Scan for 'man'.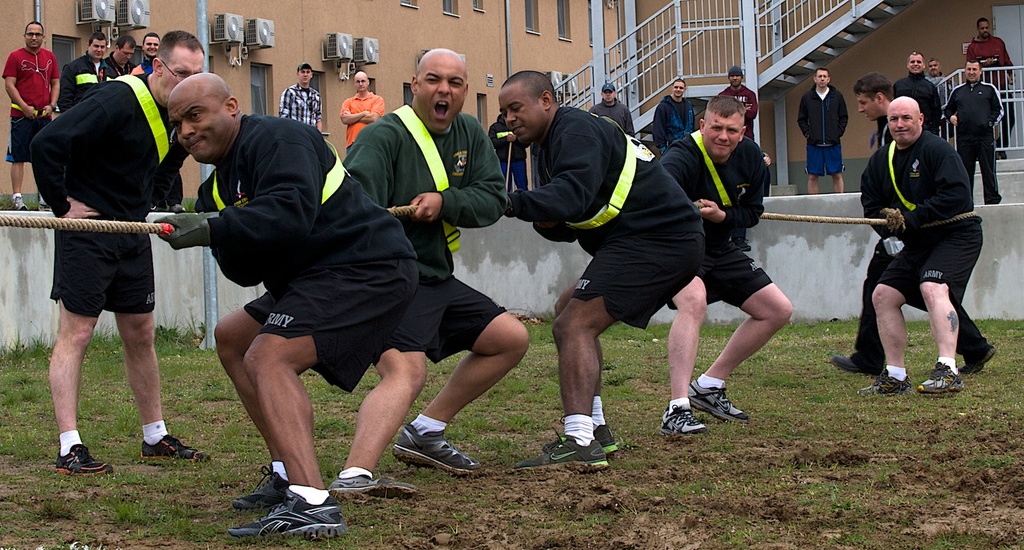
Scan result: Rect(476, 63, 709, 466).
